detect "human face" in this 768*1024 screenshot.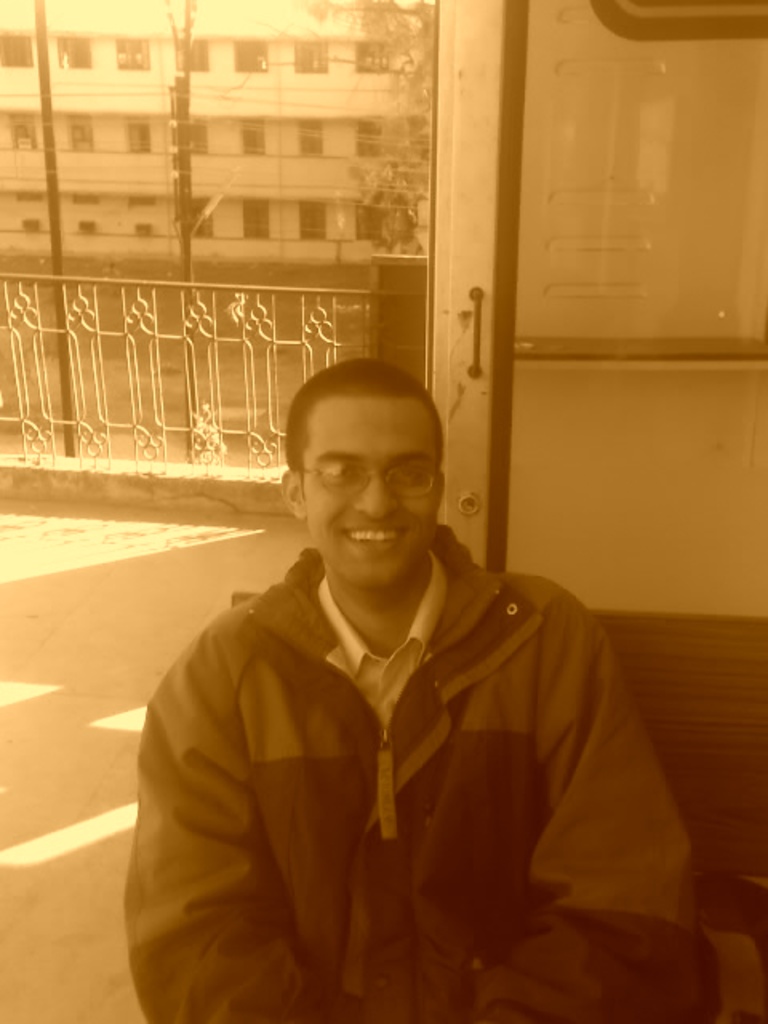
Detection: box(294, 395, 446, 582).
